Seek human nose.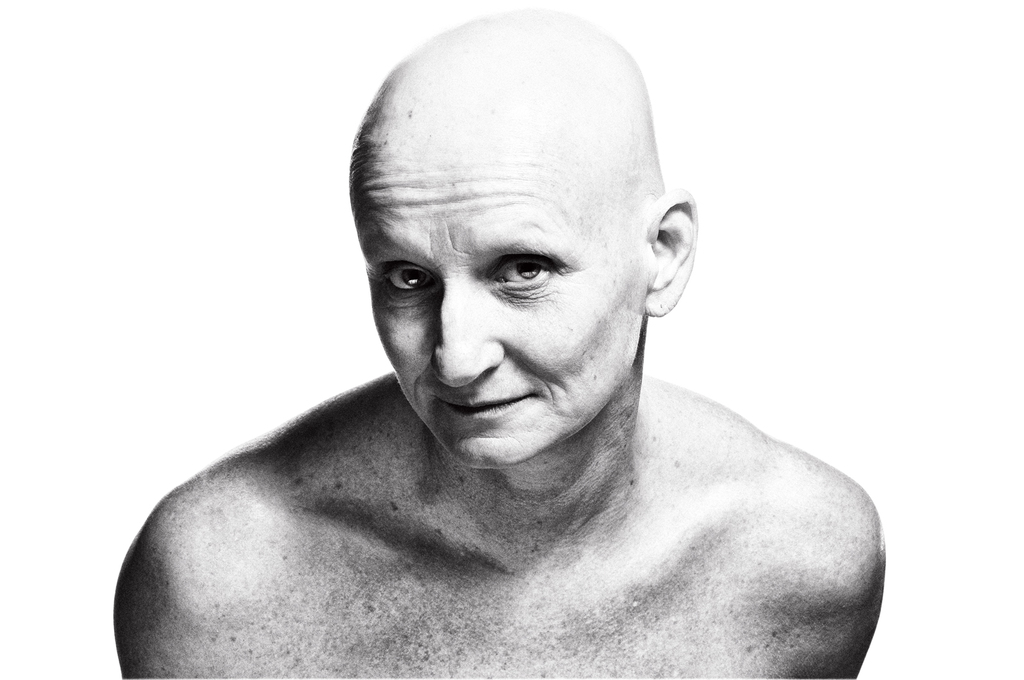
(x1=428, y1=278, x2=507, y2=387).
